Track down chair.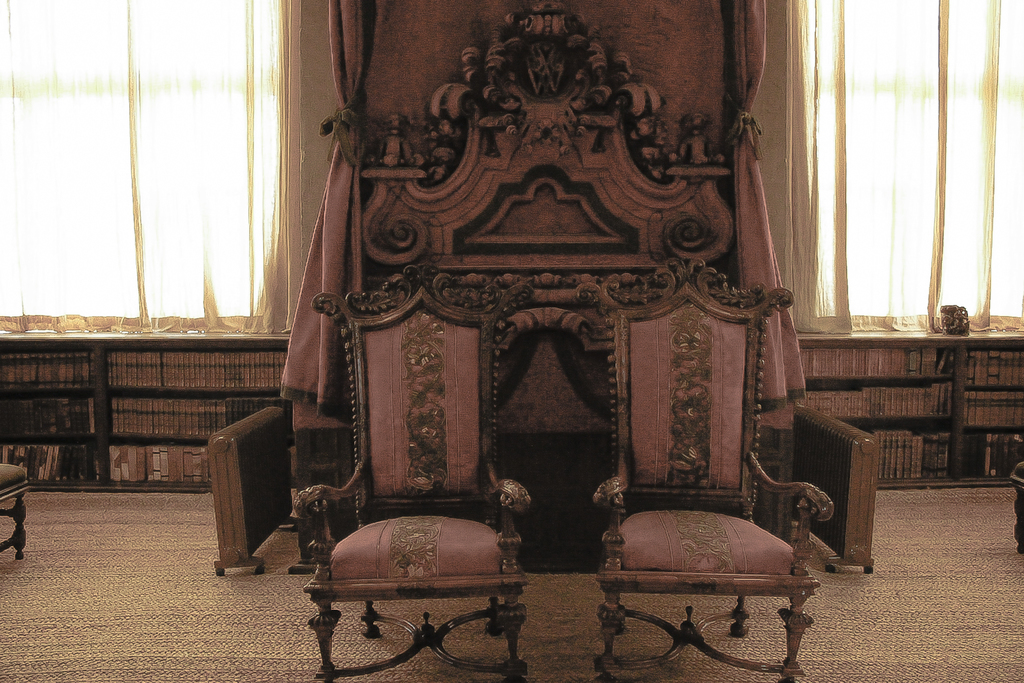
Tracked to rect(591, 267, 831, 682).
